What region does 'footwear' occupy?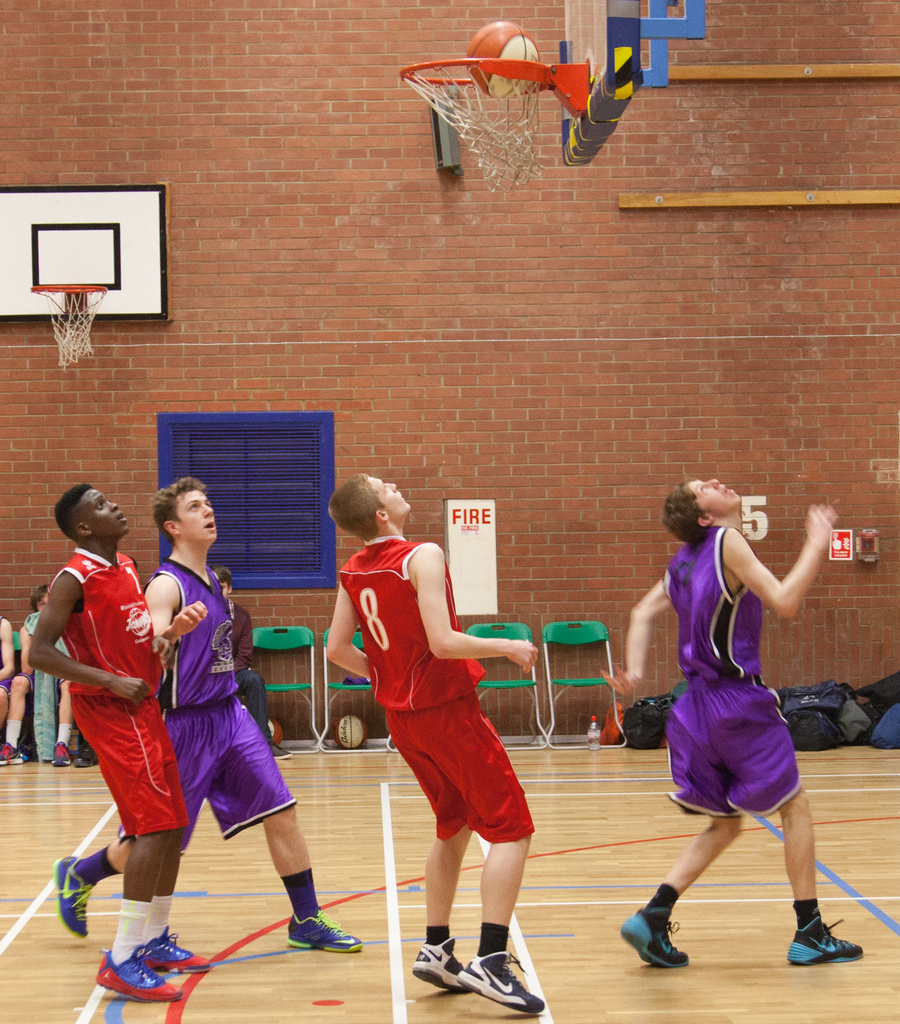
rect(99, 955, 182, 1005).
